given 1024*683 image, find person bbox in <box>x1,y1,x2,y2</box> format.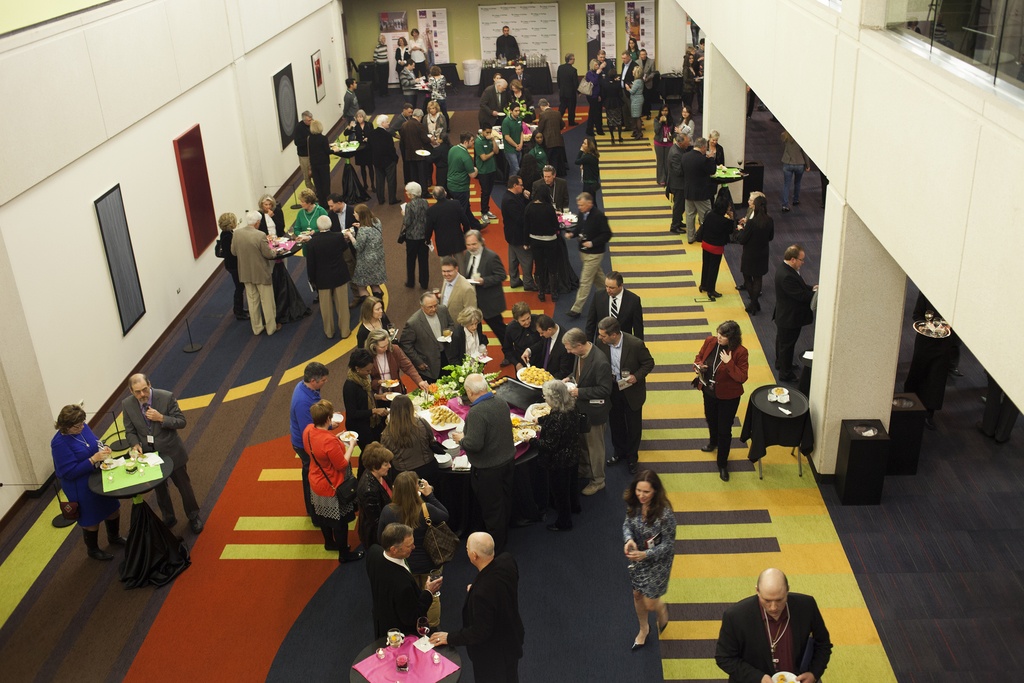
<box>260,194,287,270</box>.
